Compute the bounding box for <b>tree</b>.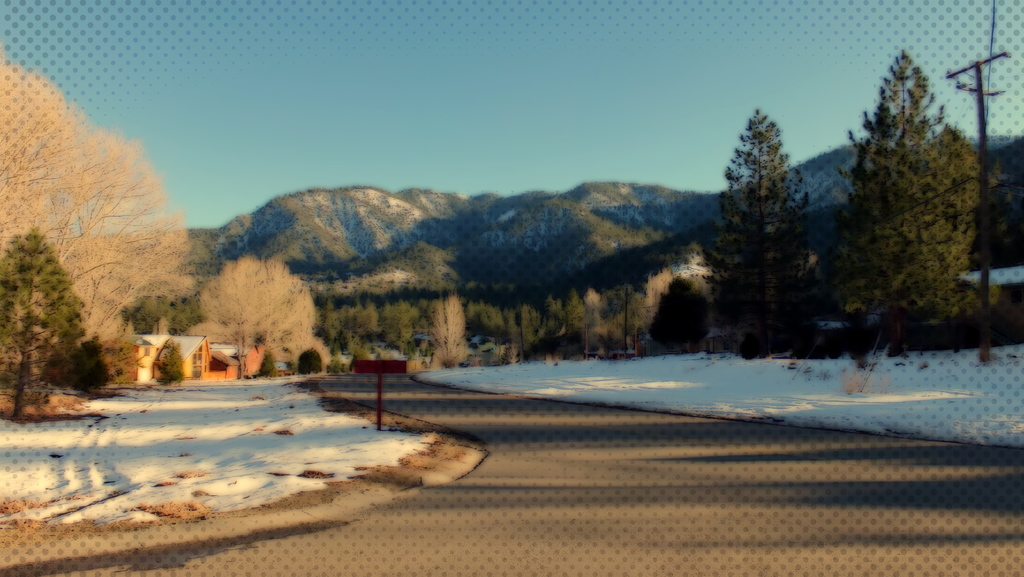
154 346 193 386.
